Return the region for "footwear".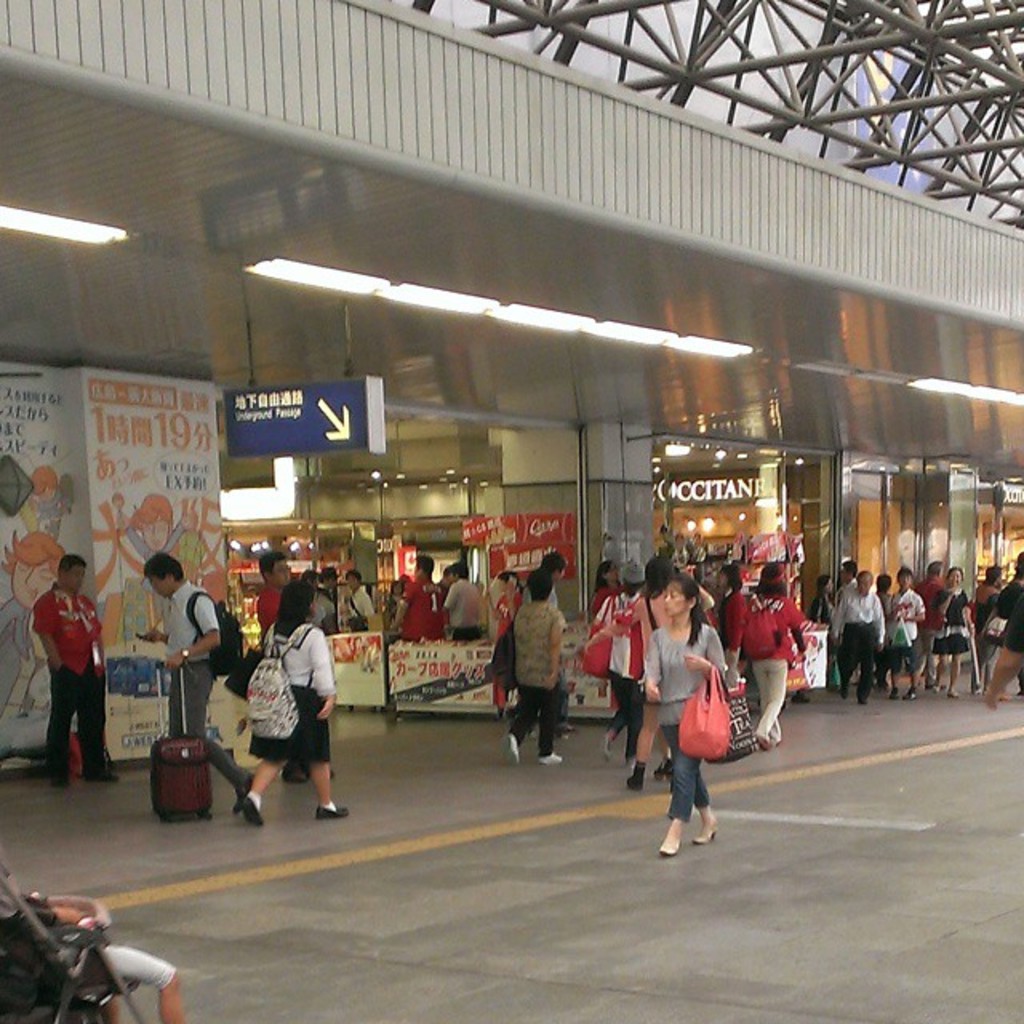
{"left": 656, "top": 757, "right": 675, "bottom": 779}.
